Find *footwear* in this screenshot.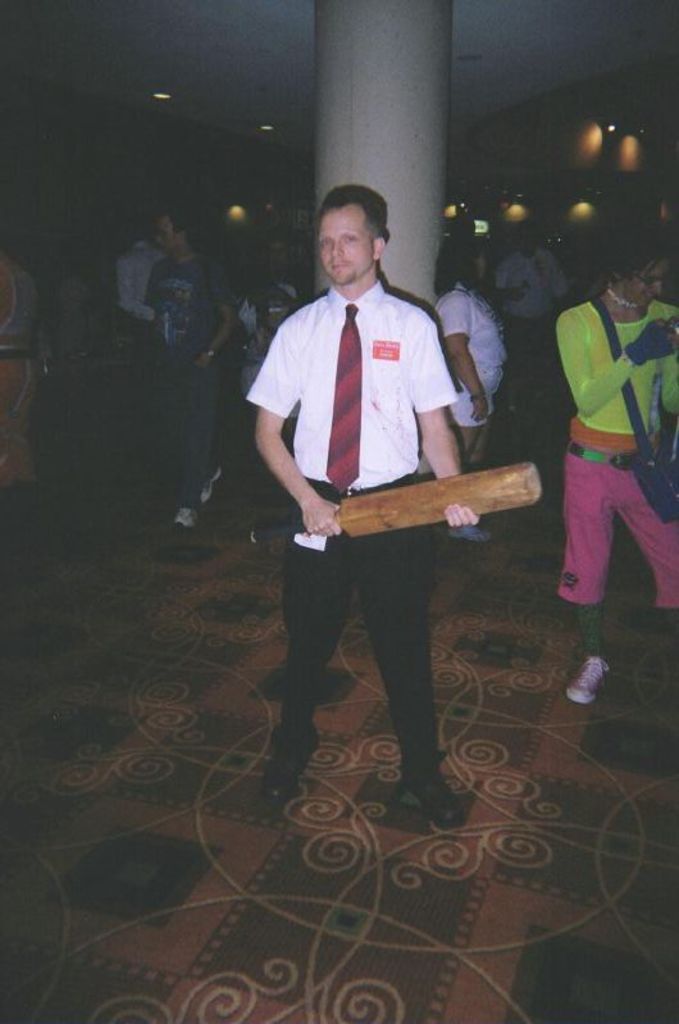
The bounding box for *footwear* is 258:716:320:809.
